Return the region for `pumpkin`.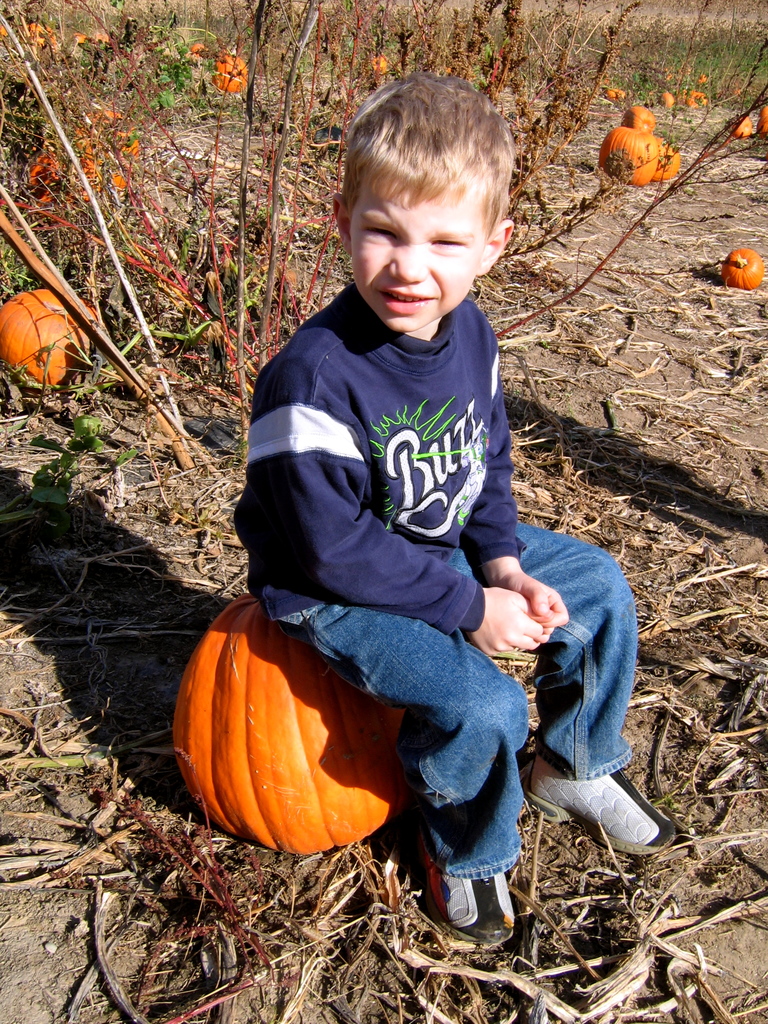
(20,21,53,51).
